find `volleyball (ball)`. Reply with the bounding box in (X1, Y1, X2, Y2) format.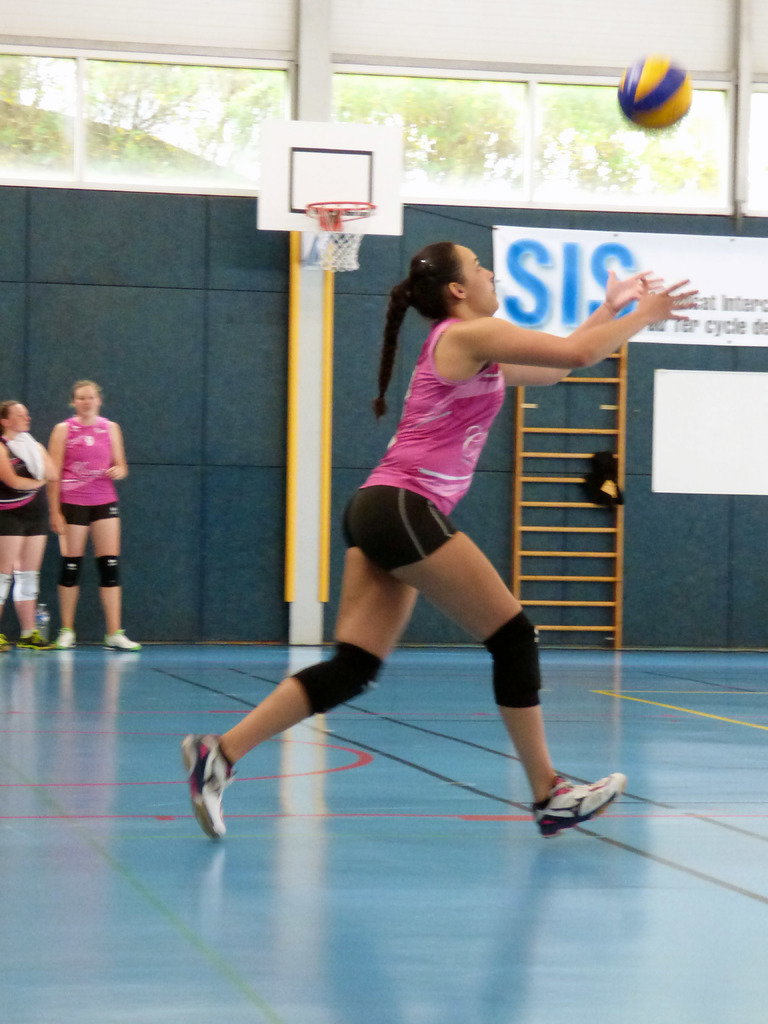
(616, 49, 691, 130).
